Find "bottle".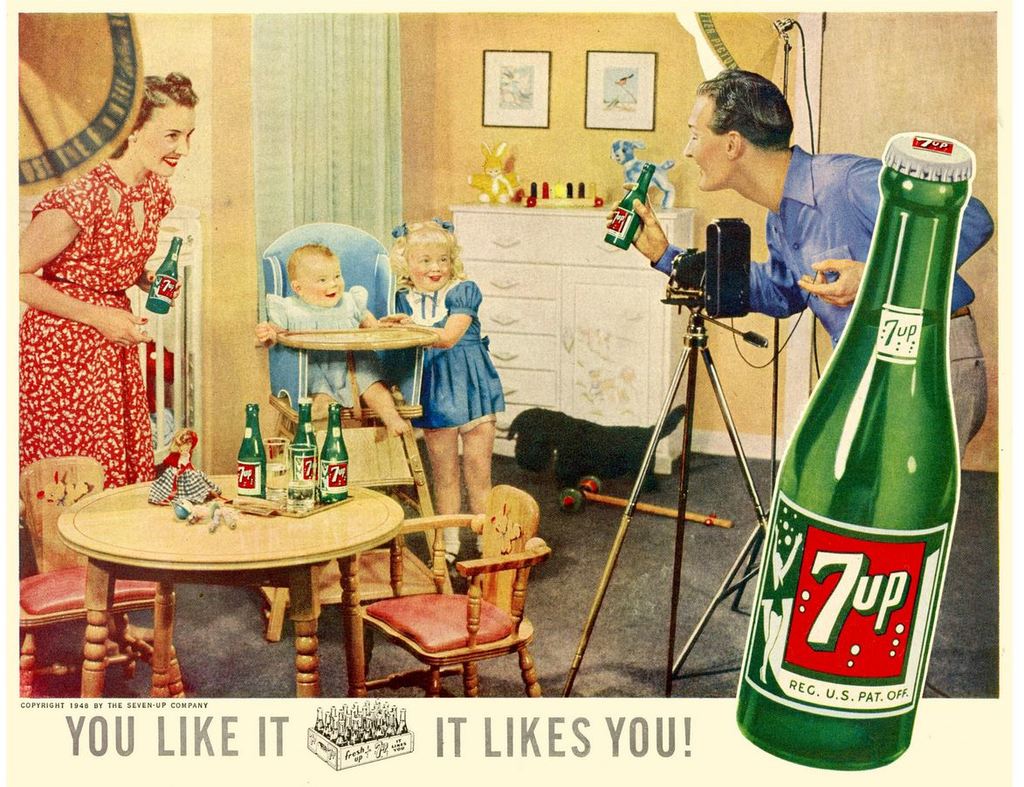
289/395/320/499.
